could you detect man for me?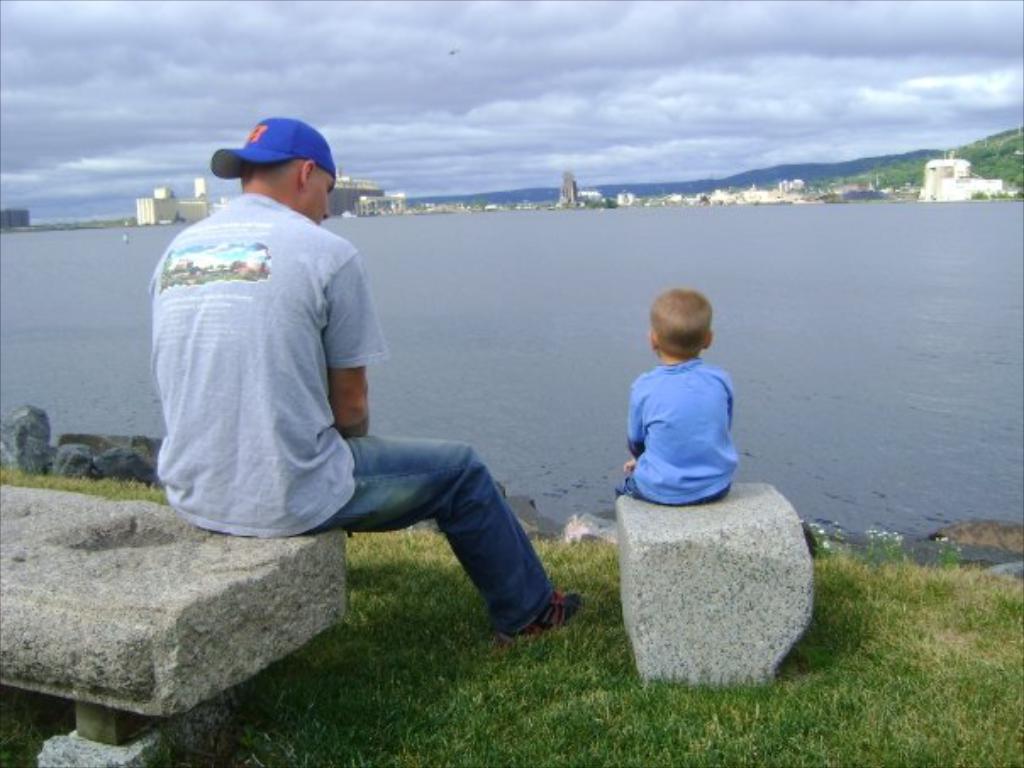
Detection result: Rect(139, 110, 498, 624).
